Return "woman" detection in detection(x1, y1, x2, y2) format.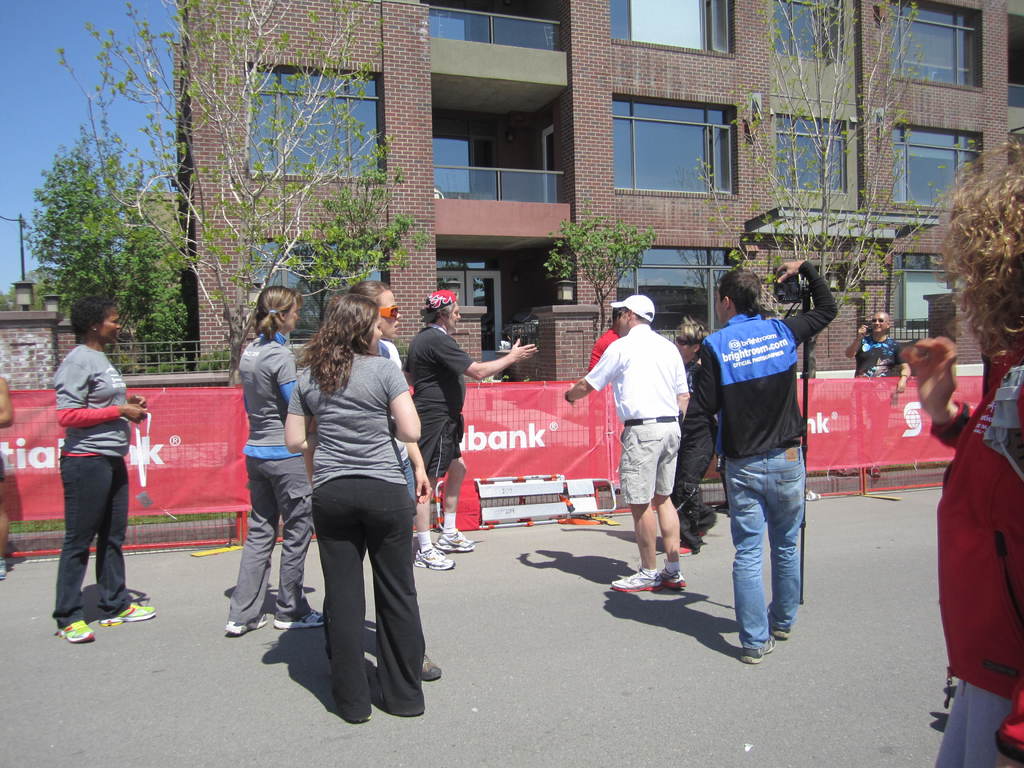
detection(899, 131, 1023, 767).
